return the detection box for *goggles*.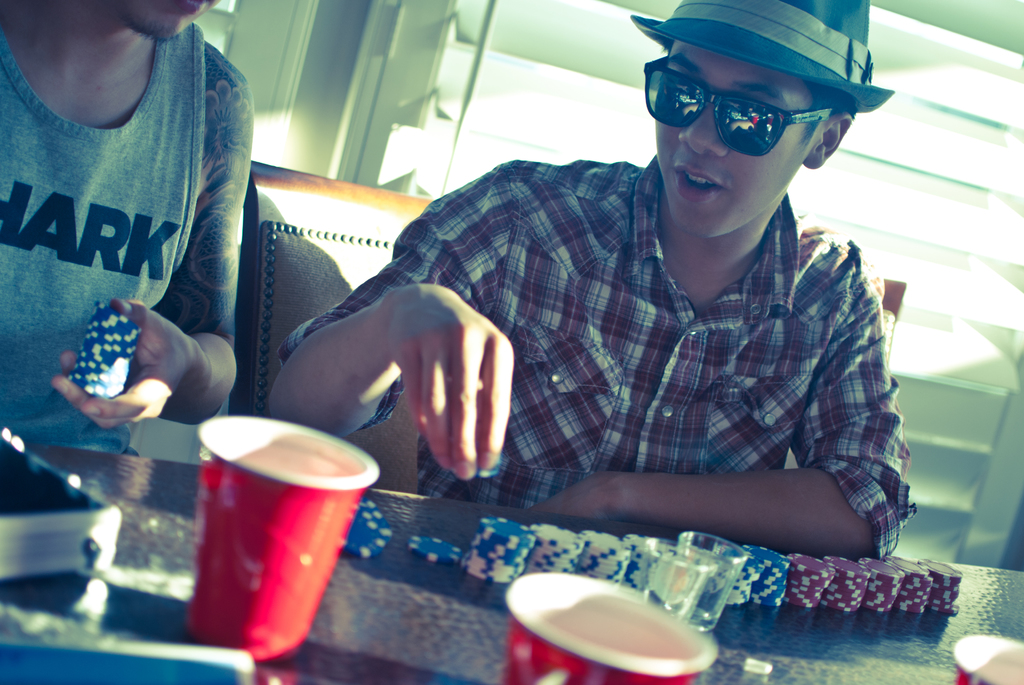
box(664, 44, 870, 161).
